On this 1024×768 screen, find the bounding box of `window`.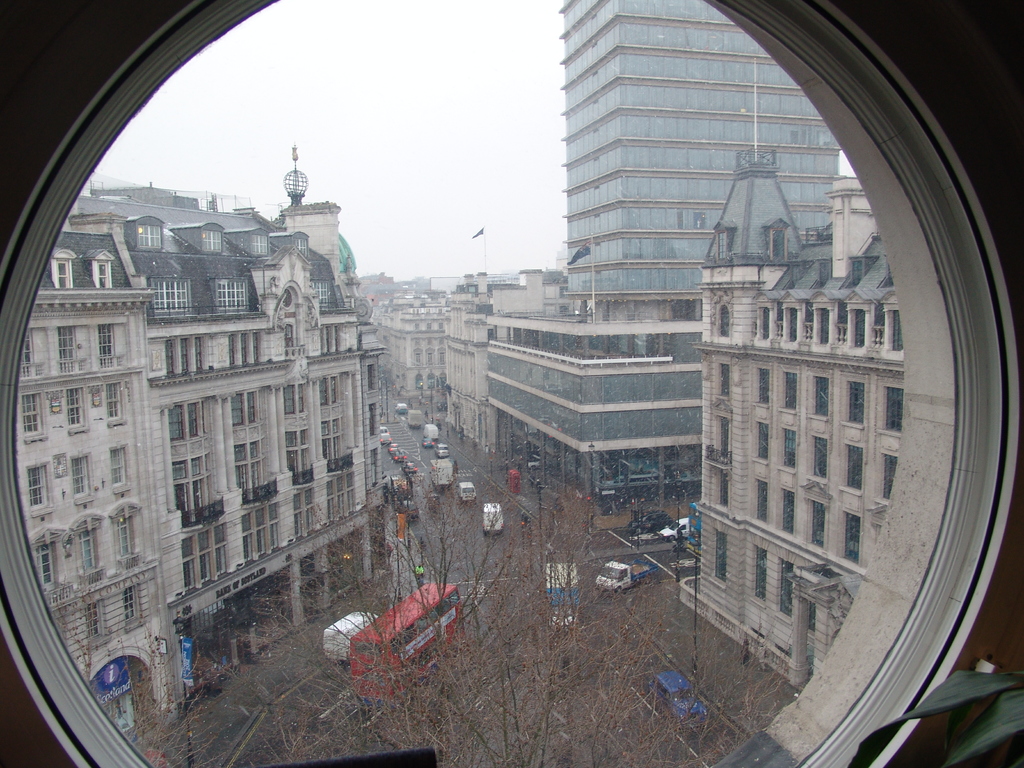
Bounding box: x1=784, y1=371, x2=796, y2=410.
